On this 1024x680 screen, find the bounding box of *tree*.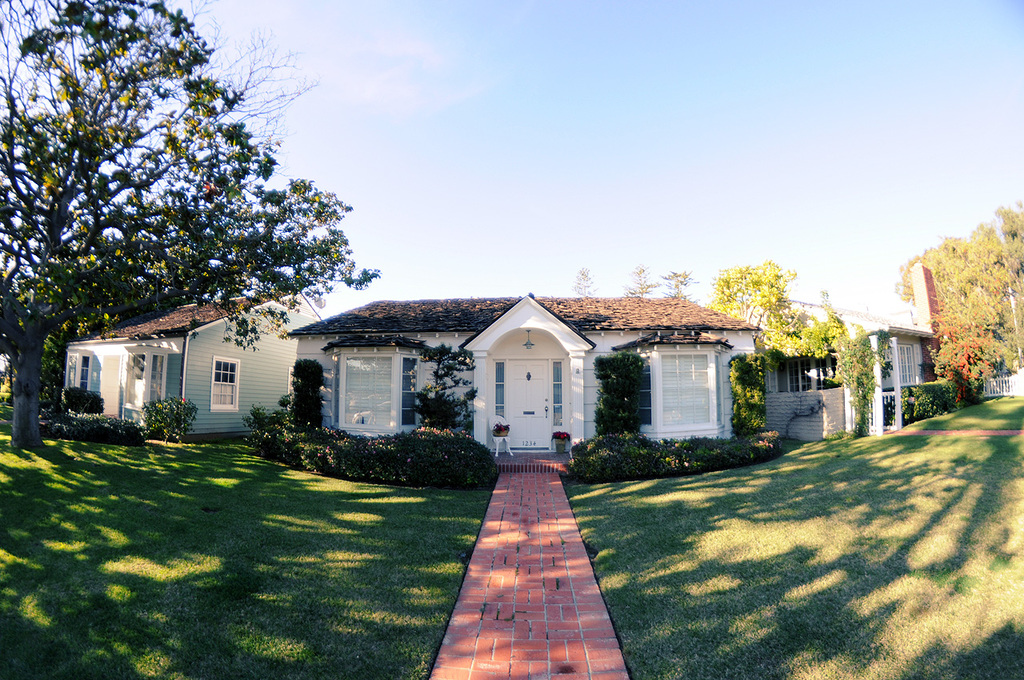
Bounding box: rect(714, 267, 840, 434).
